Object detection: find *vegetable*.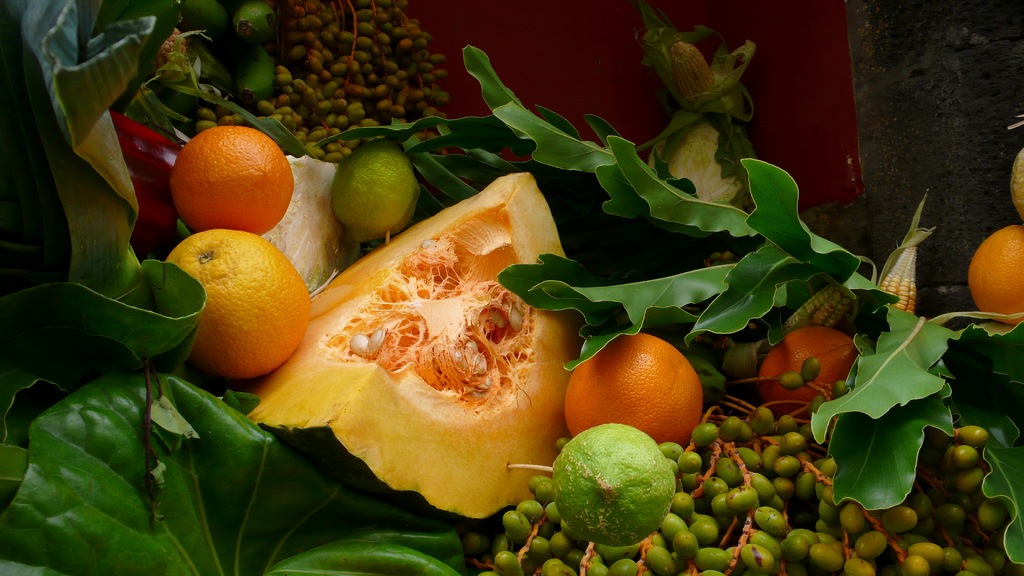
{"x1": 554, "y1": 426, "x2": 680, "y2": 552}.
